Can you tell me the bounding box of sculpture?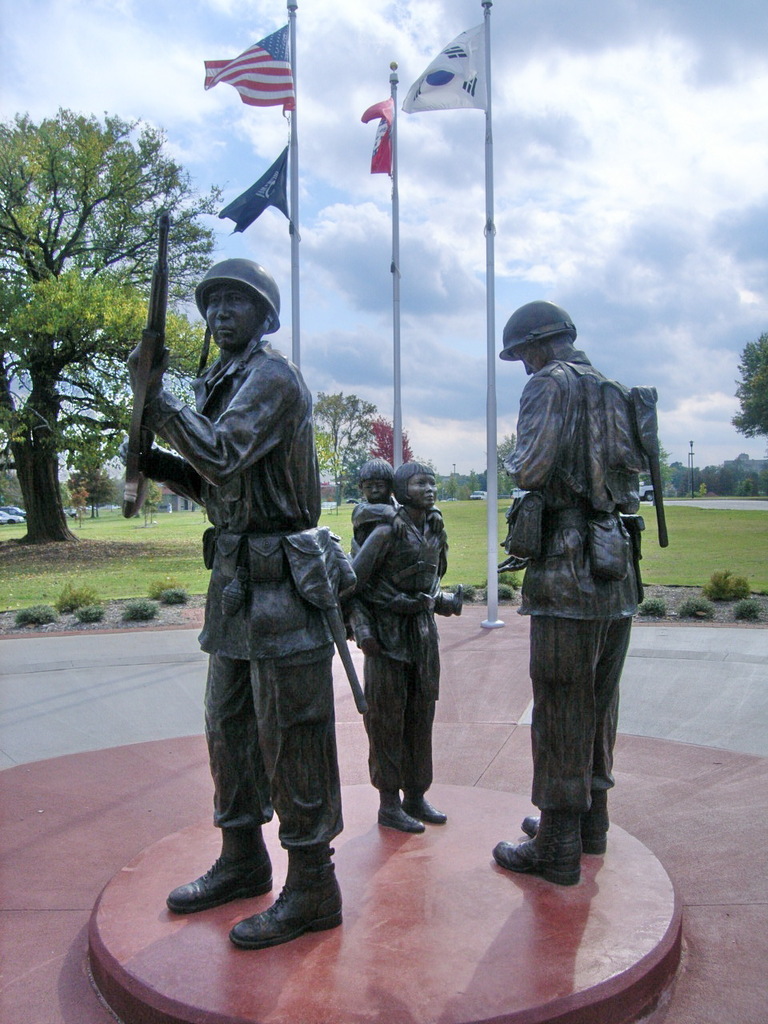
region(336, 454, 478, 838).
